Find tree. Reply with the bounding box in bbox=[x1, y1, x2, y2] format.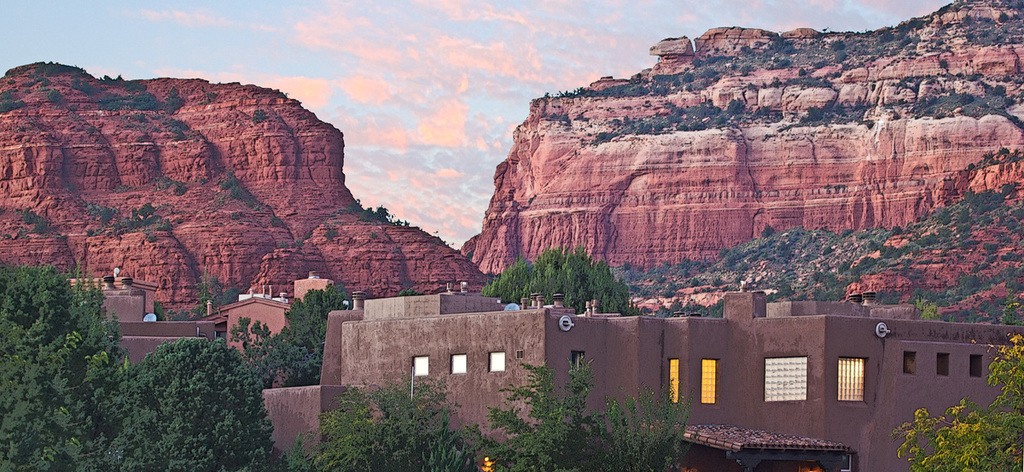
bbox=[160, 114, 193, 144].
